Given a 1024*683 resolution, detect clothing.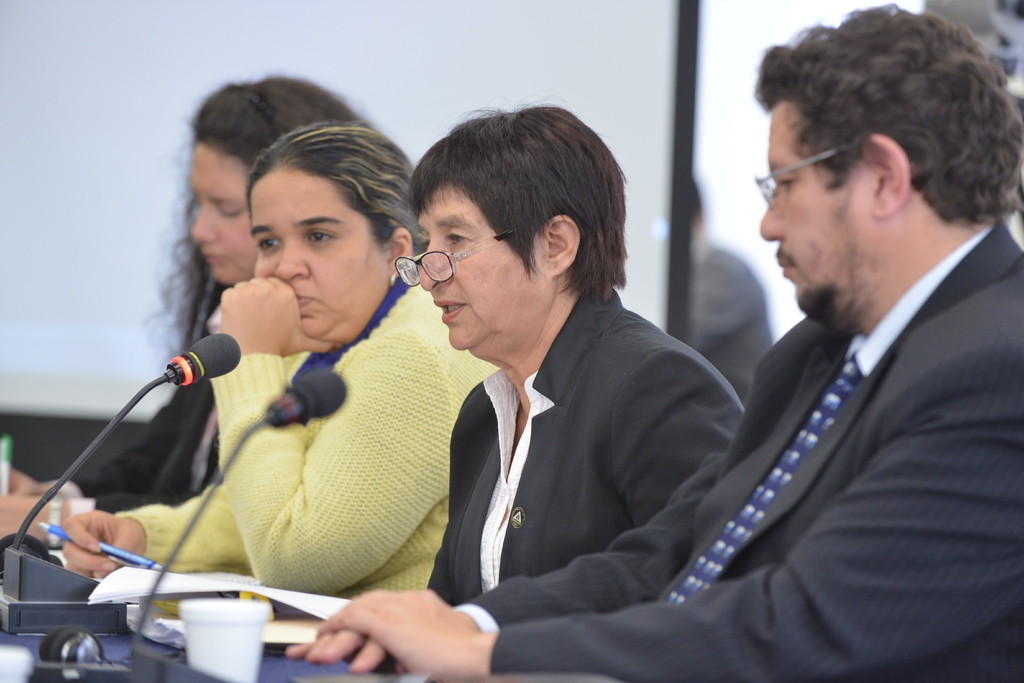
[left=427, top=284, right=747, bottom=608].
